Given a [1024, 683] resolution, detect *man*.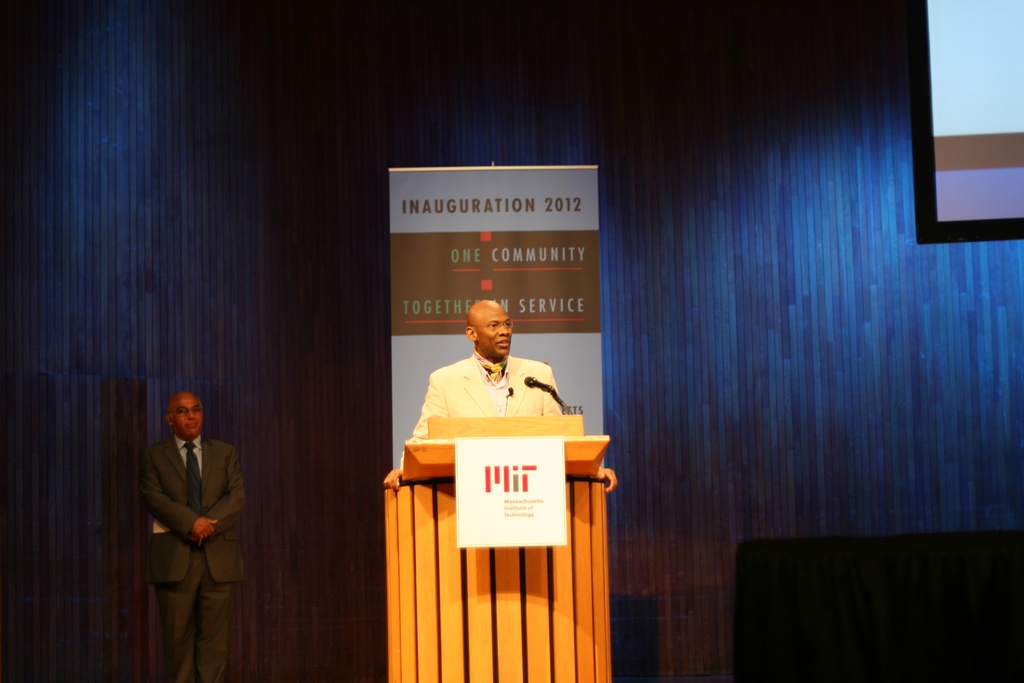
l=399, t=299, r=614, b=492.
